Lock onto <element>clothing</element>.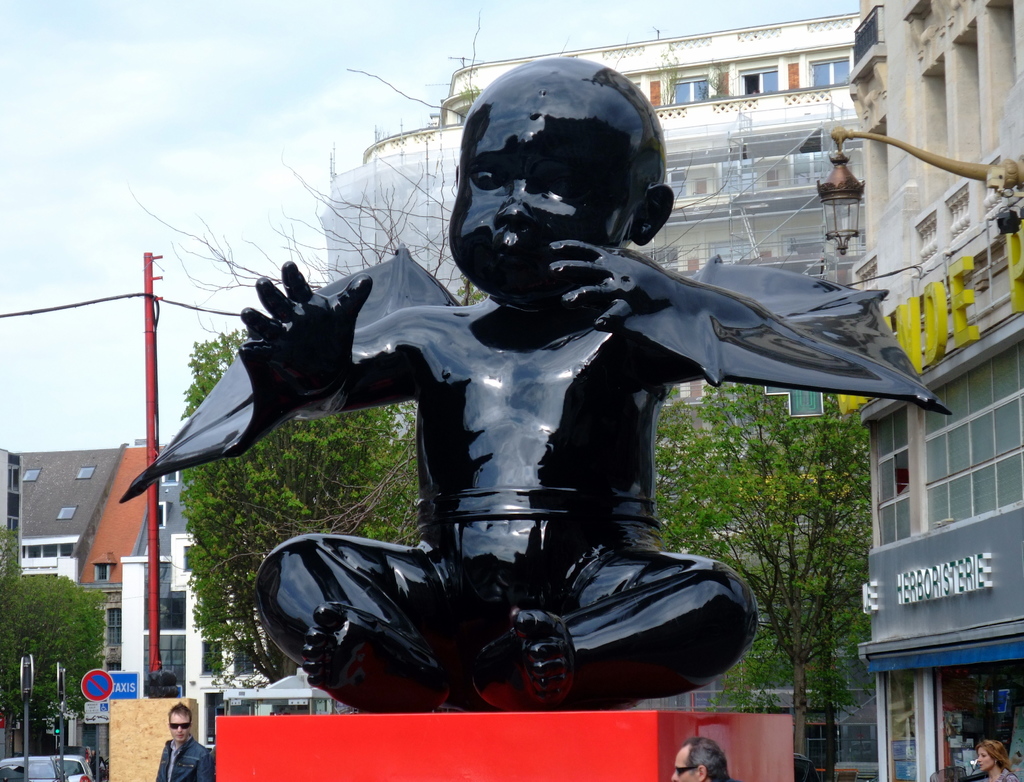
Locked: rect(975, 763, 1018, 781).
